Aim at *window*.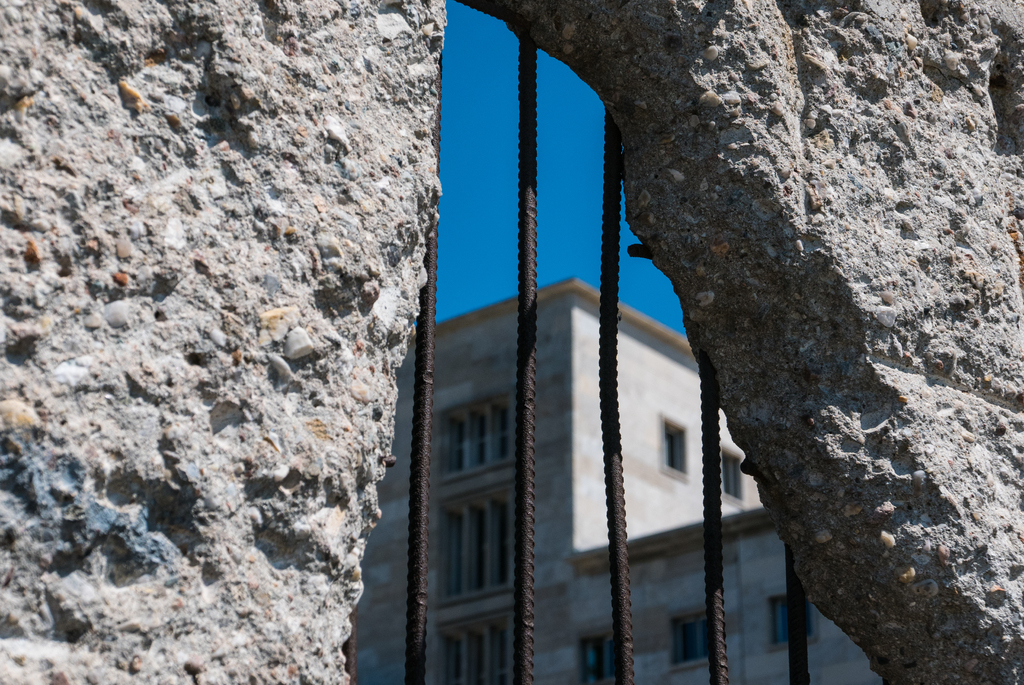
Aimed at 658/417/688/484.
